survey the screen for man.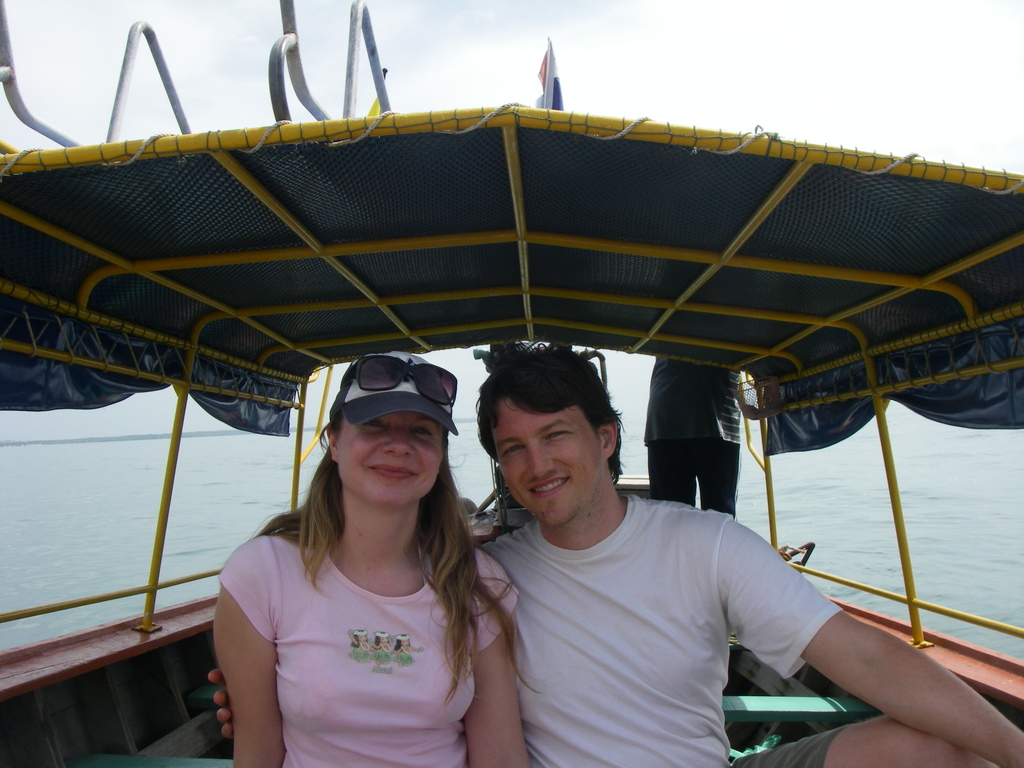
Survey found: [left=641, top=352, right=743, bottom=517].
